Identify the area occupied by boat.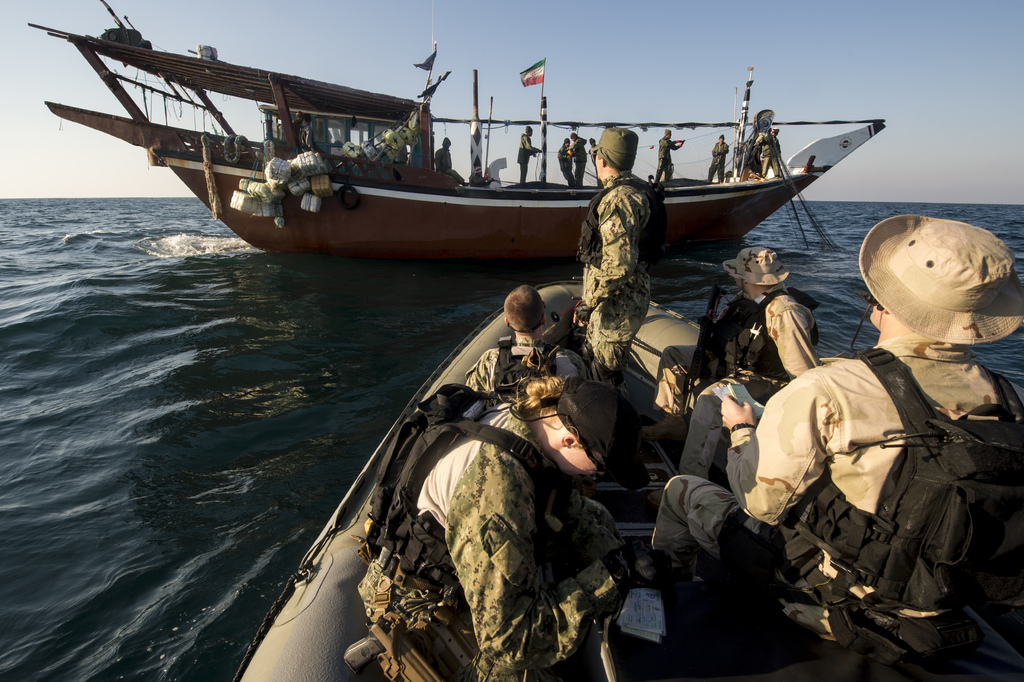
Area: 41:31:847:263.
